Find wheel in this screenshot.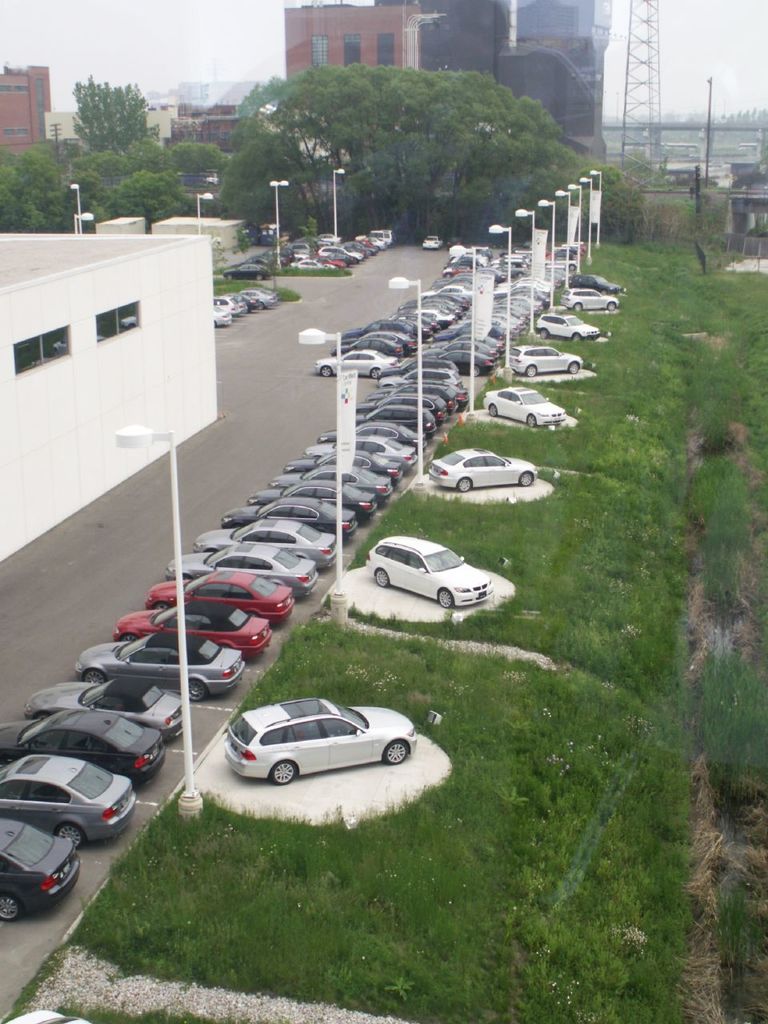
The bounding box for wheel is <region>607, 303, 616, 310</region>.
